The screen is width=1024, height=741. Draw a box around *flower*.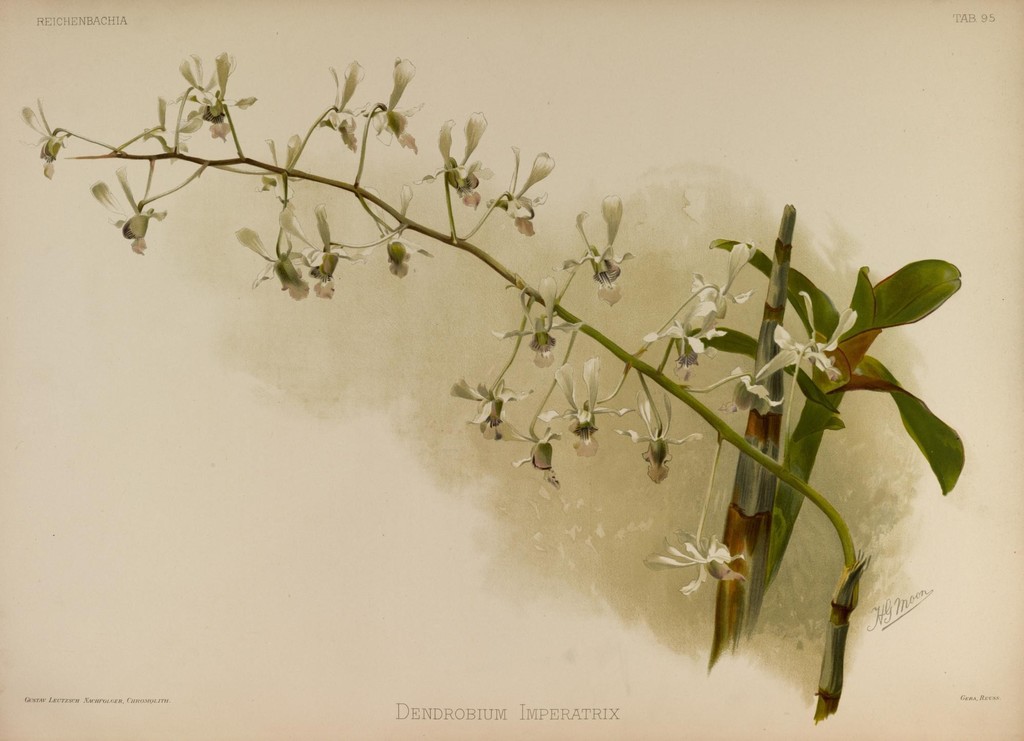
(left=364, top=54, right=422, bottom=151).
